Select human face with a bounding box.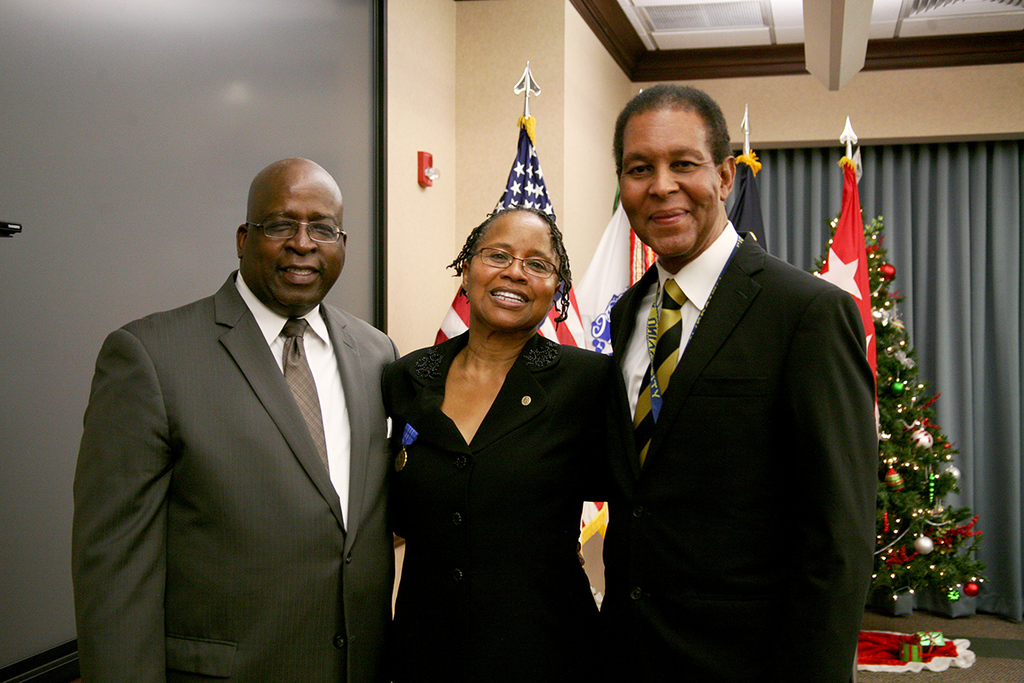
box(469, 208, 561, 325).
